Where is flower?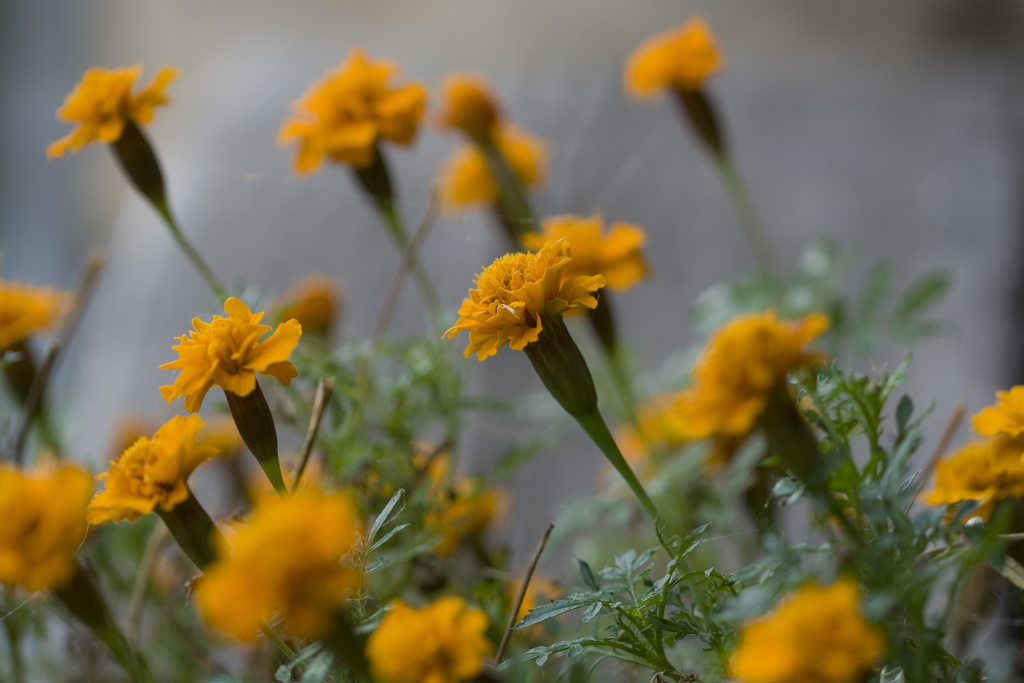
region(190, 450, 358, 647).
